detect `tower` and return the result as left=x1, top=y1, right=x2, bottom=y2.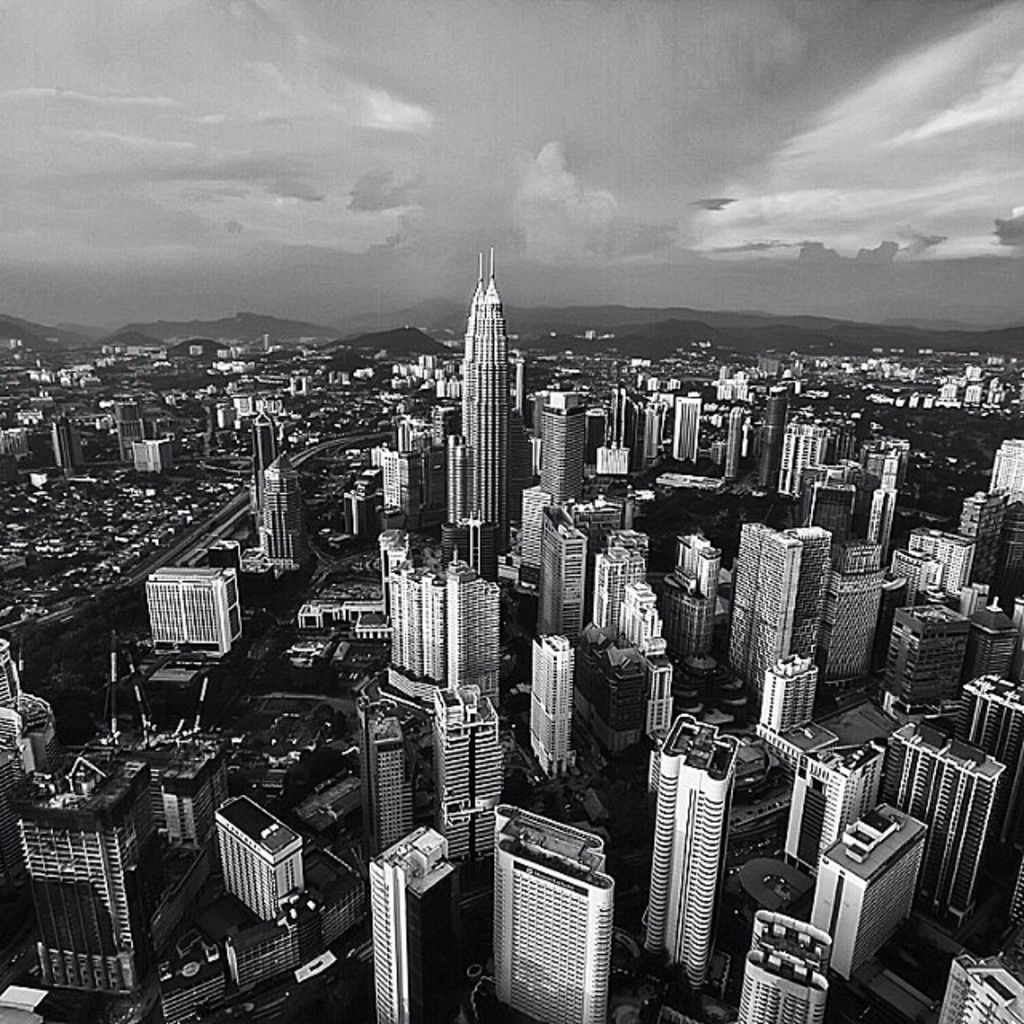
left=886, top=712, right=1006, bottom=918.
